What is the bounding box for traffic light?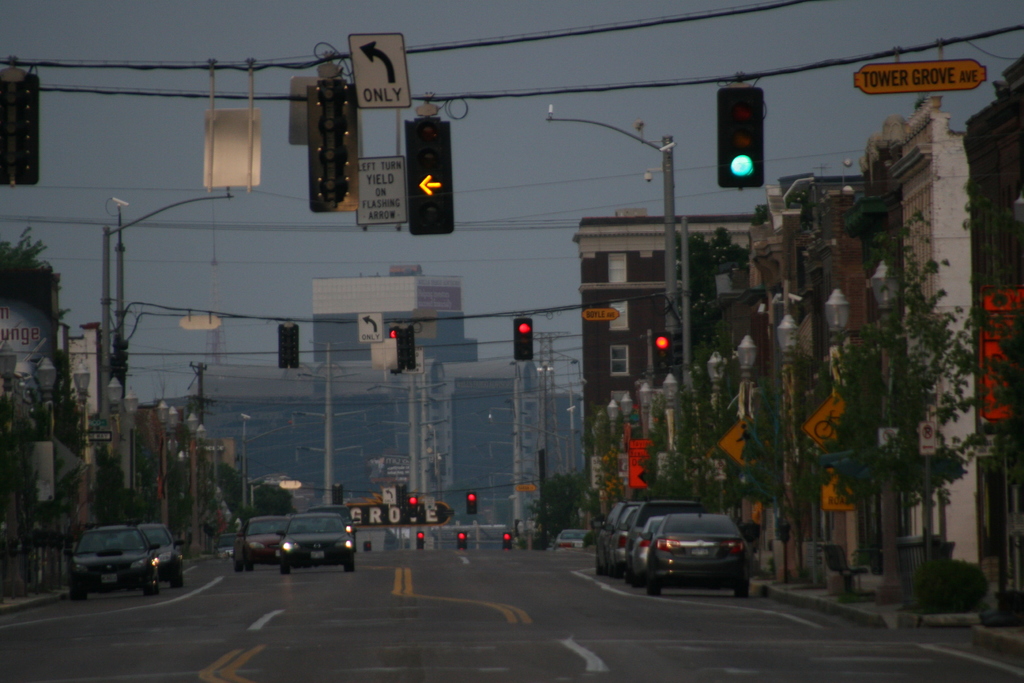
[404,99,455,235].
